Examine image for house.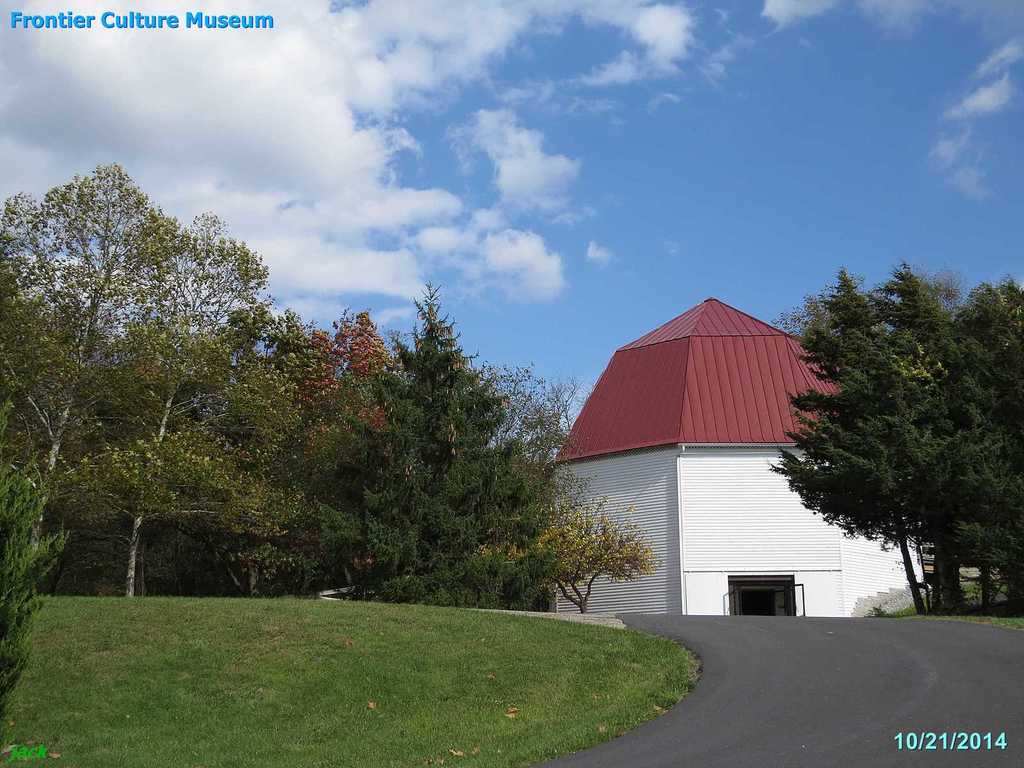
Examination result: [532,292,929,621].
